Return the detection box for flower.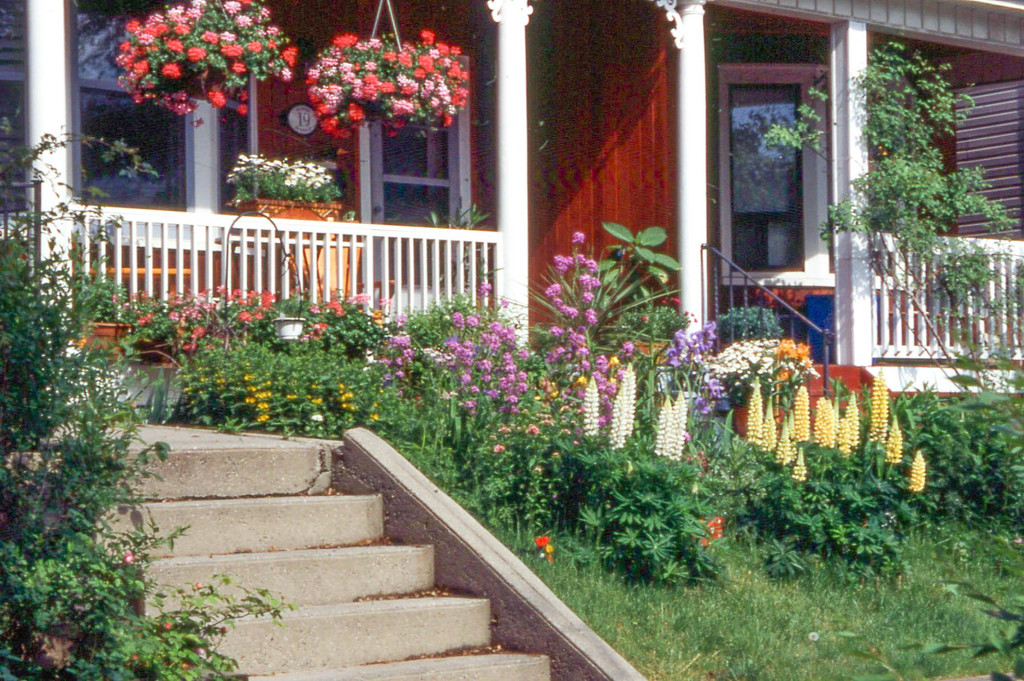
box=[580, 379, 598, 441].
